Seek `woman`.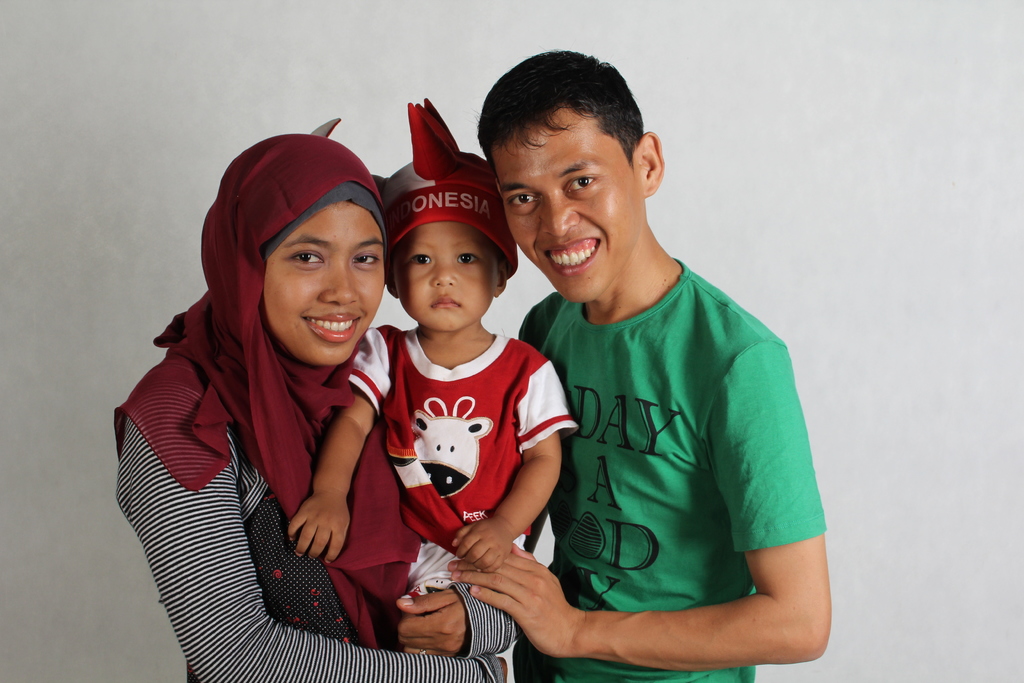
bbox(105, 115, 506, 664).
